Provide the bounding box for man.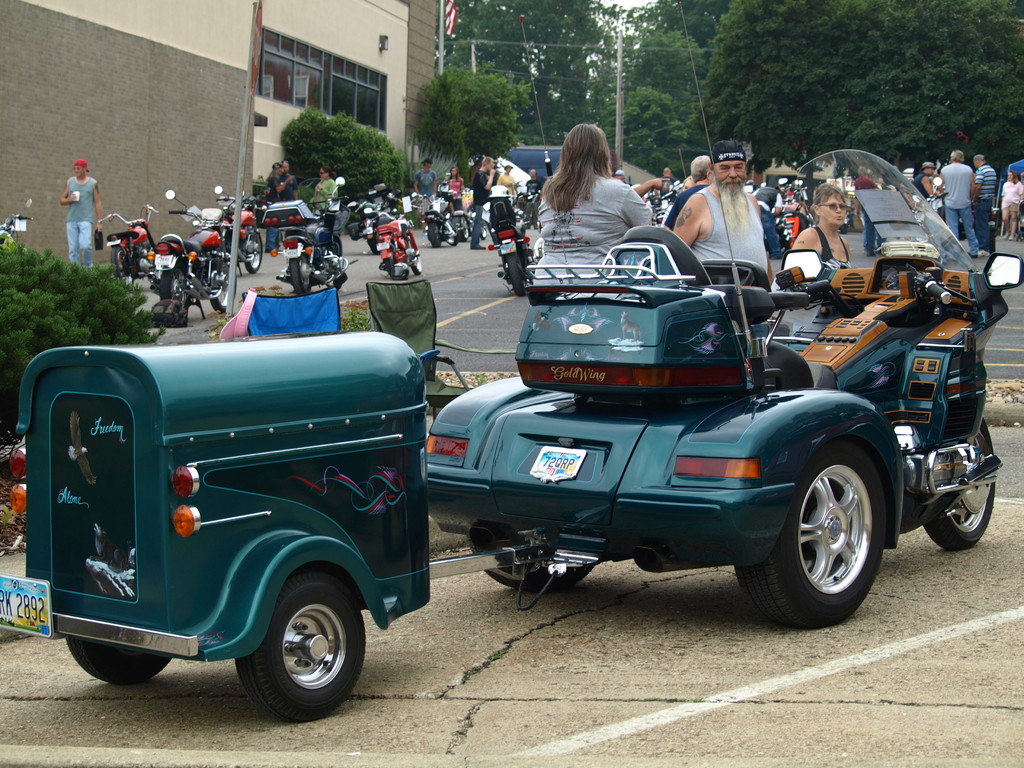
crop(277, 159, 297, 200).
